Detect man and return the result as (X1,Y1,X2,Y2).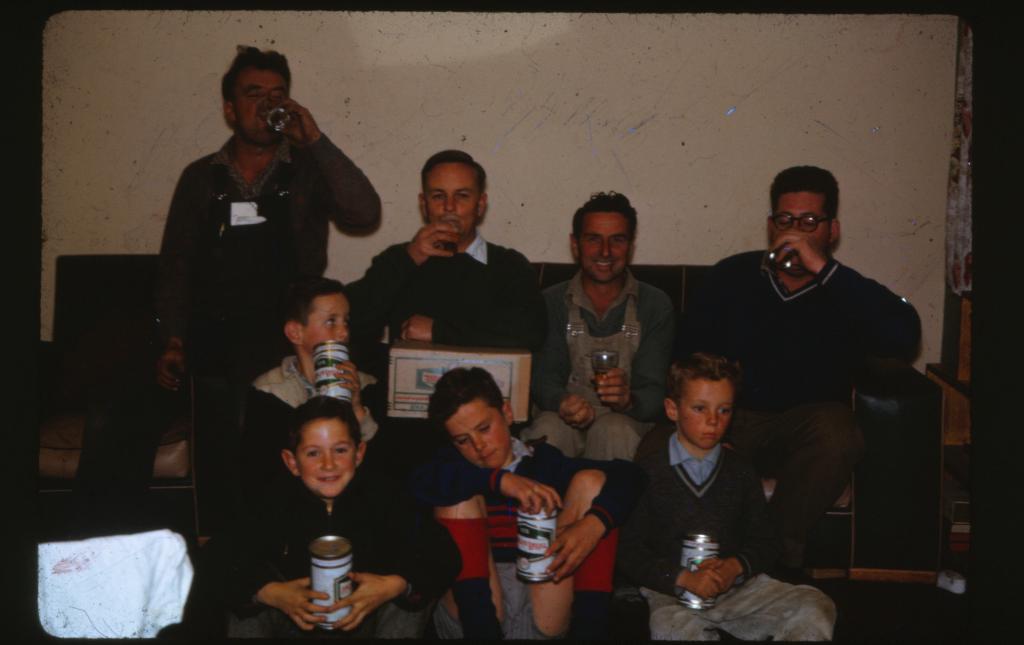
(531,187,670,453).
